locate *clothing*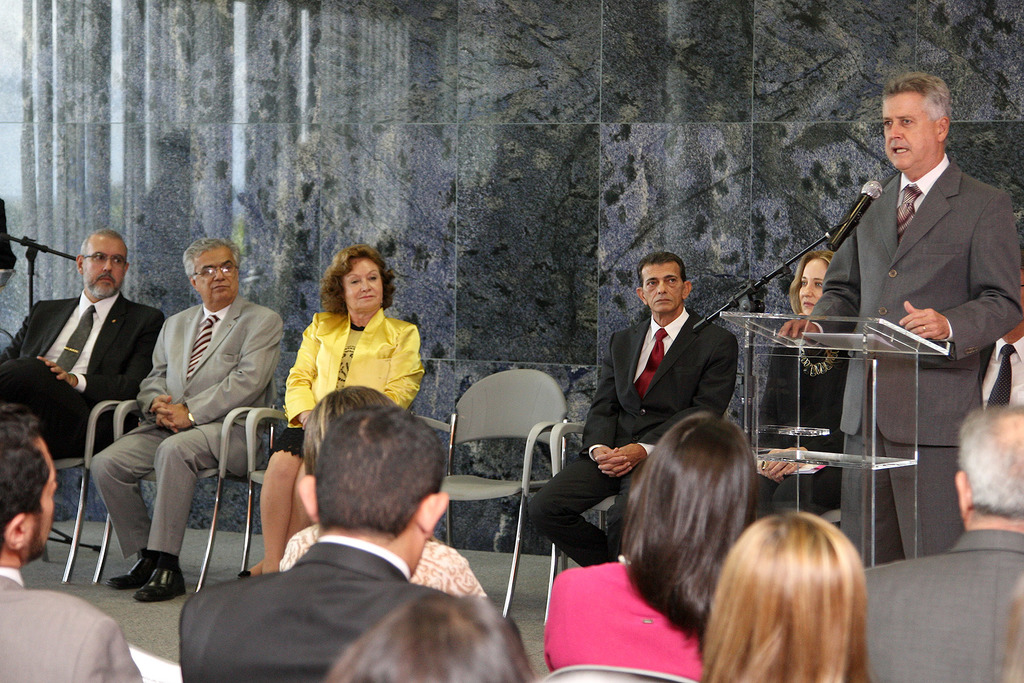
crop(524, 306, 726, 568)
